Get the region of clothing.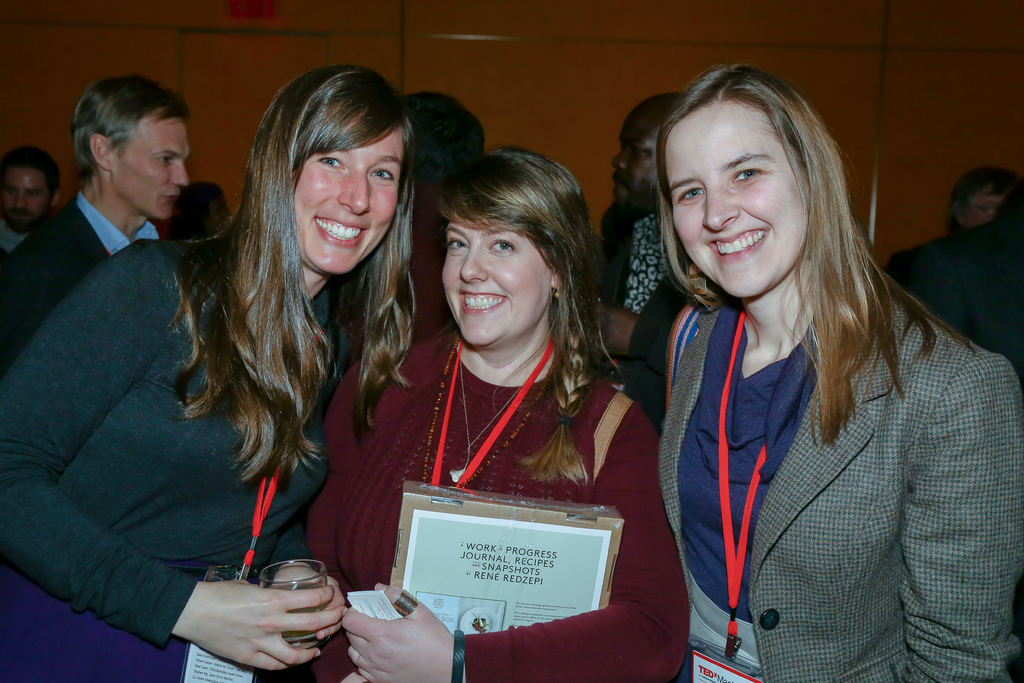
(left=0, top=192, right=166, bottom=361).
